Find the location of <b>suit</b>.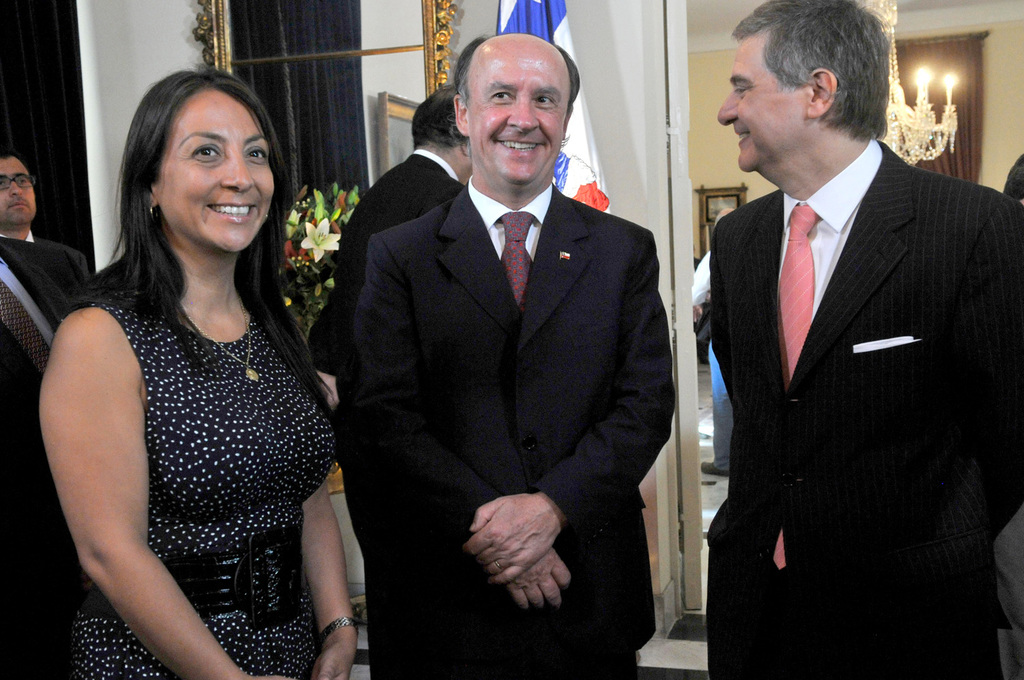
Location: (left=698, top=3, right=1010, bottom=679).
